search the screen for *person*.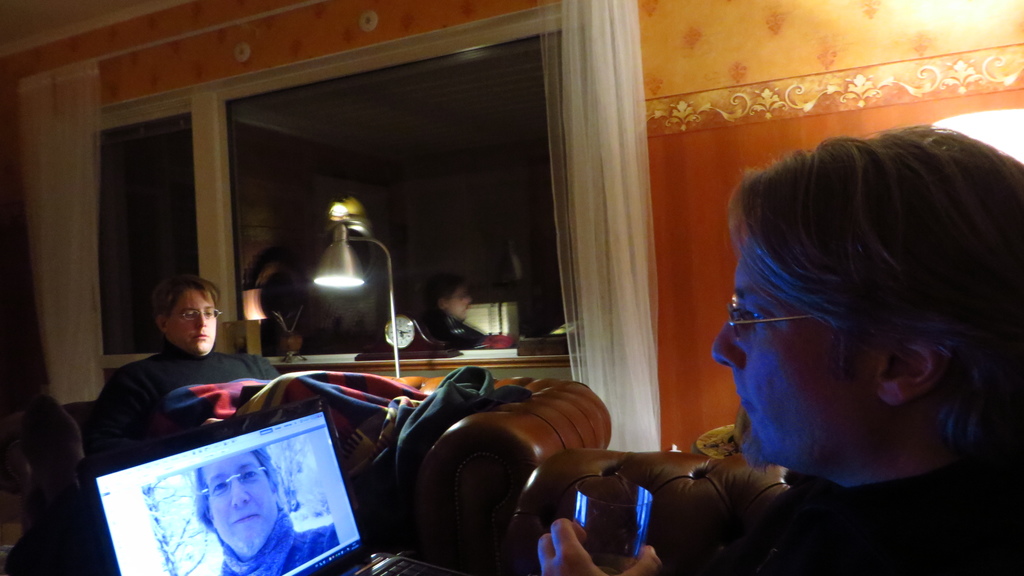
Found at BBox(81, 273, 276, 484).
